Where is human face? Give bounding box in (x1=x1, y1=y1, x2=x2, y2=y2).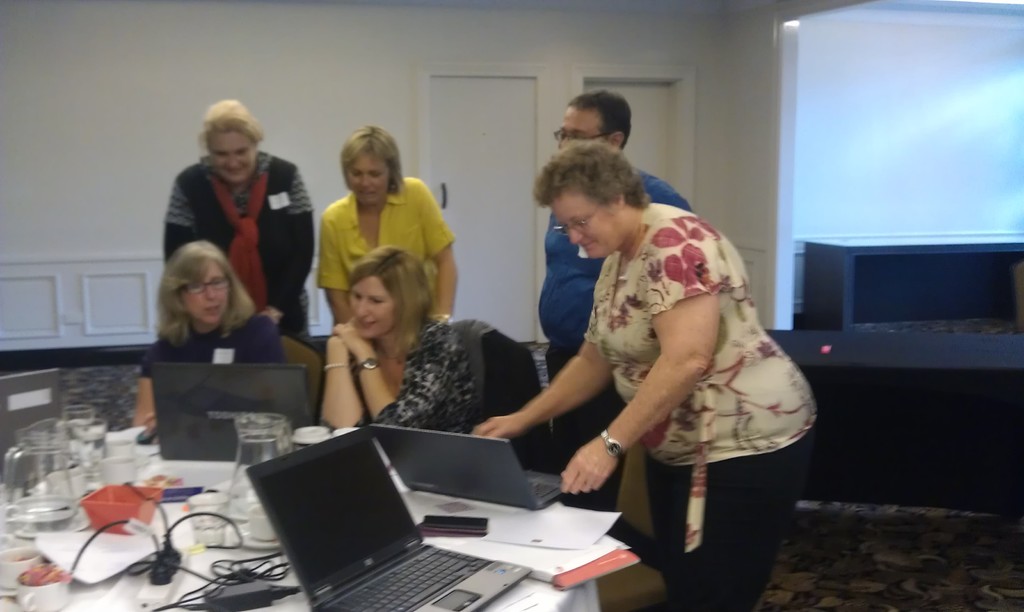
(x1=210, y1=128, x2=255, y2=182).
